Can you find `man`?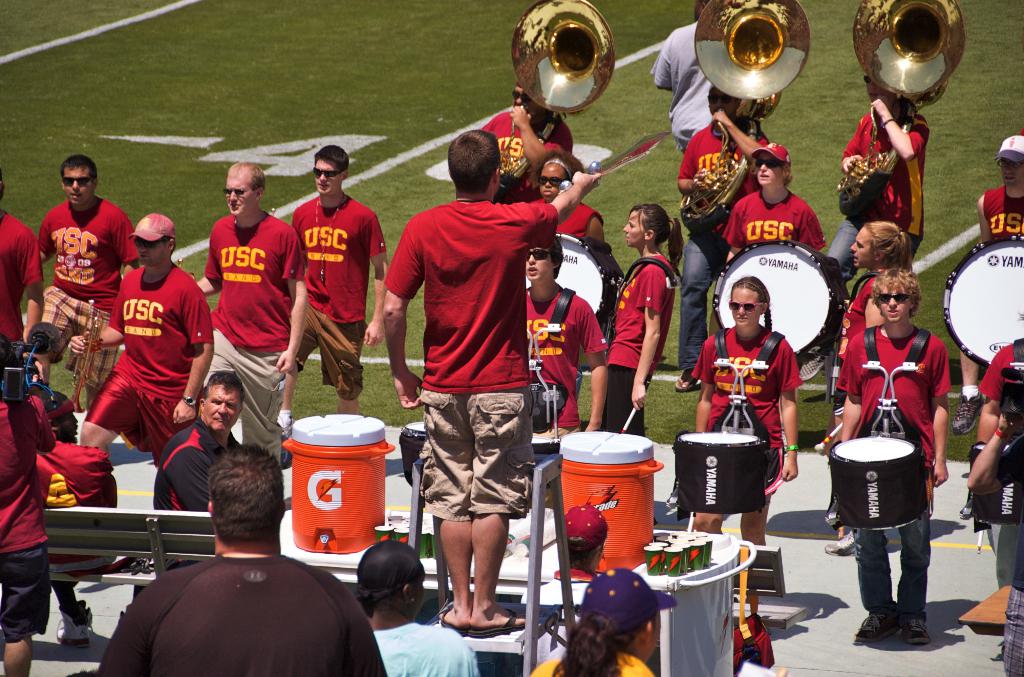
Yes, bounding box: (left=649, top=0, right=711, bottom=151).
